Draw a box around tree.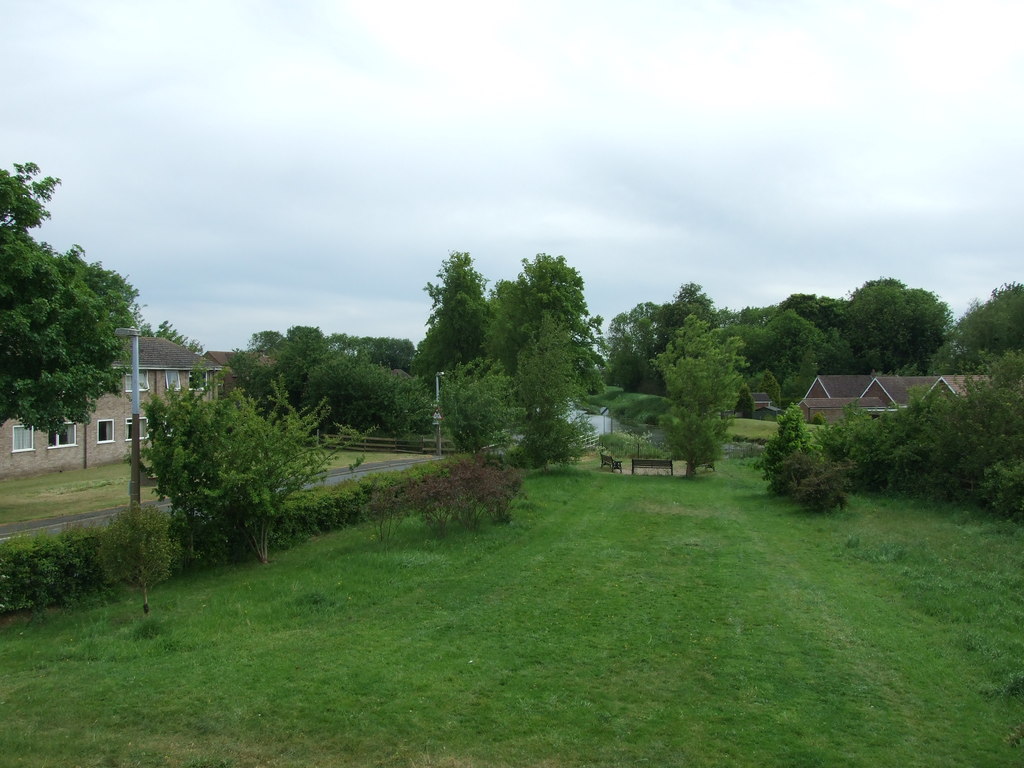
Rect(13, 209, 136, 481).
